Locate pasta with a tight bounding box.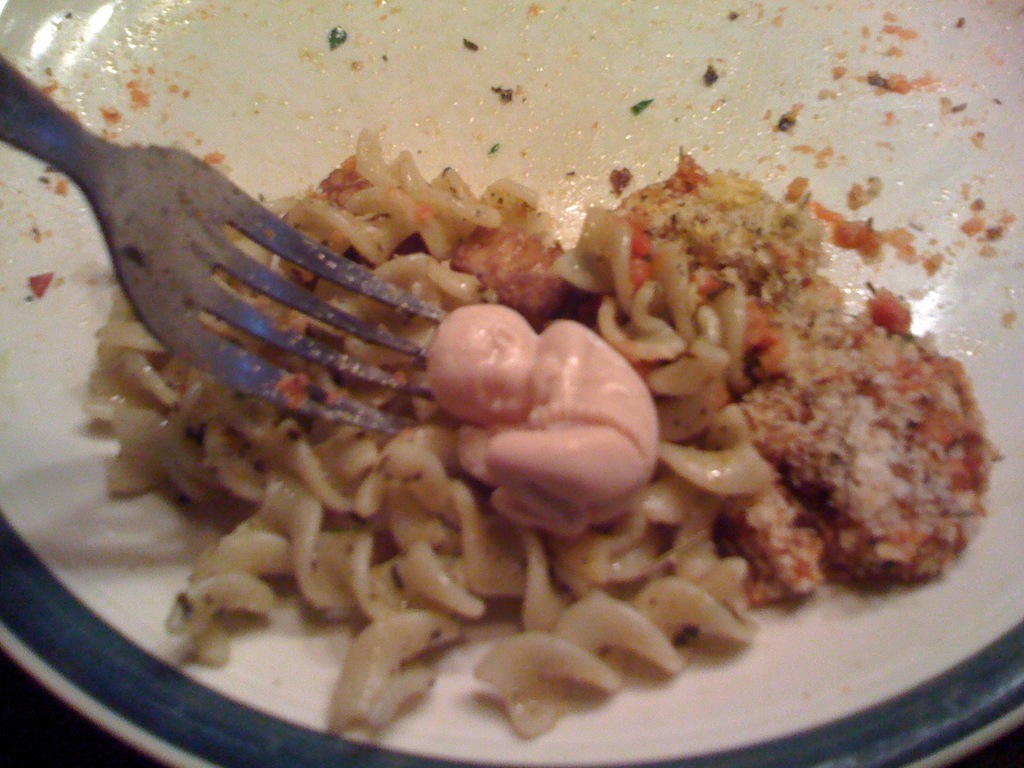
{"x1": 86, "y1": 121, "x2": 776, "y2": 739}.
